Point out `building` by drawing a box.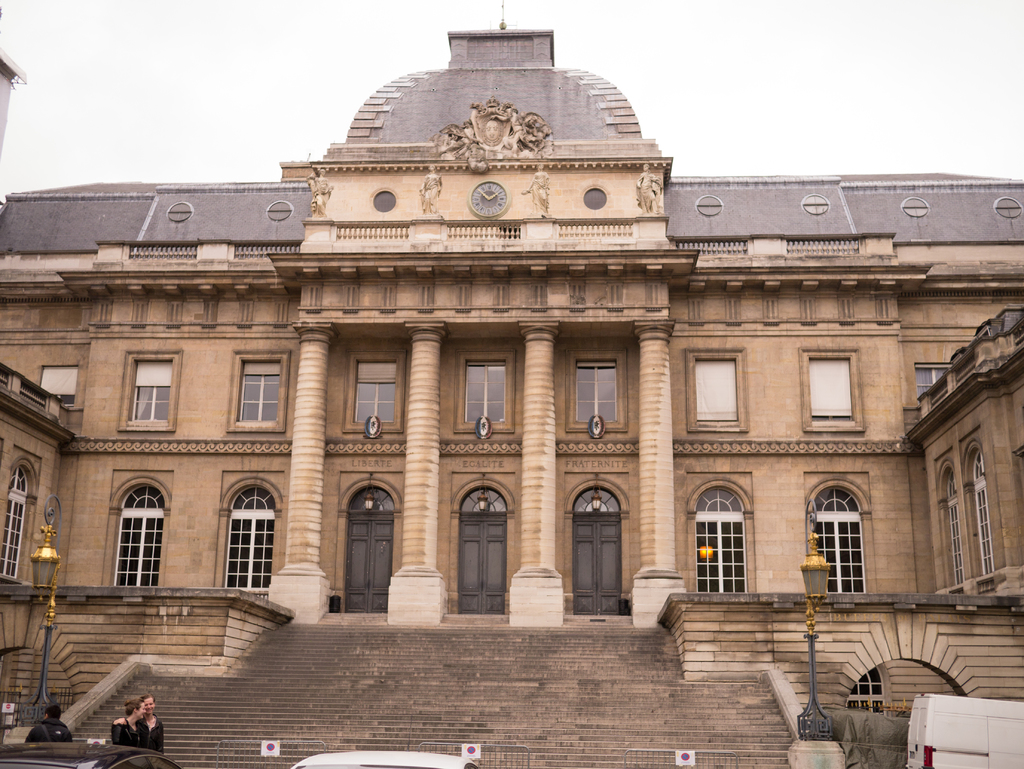
0/0/1023/768.
